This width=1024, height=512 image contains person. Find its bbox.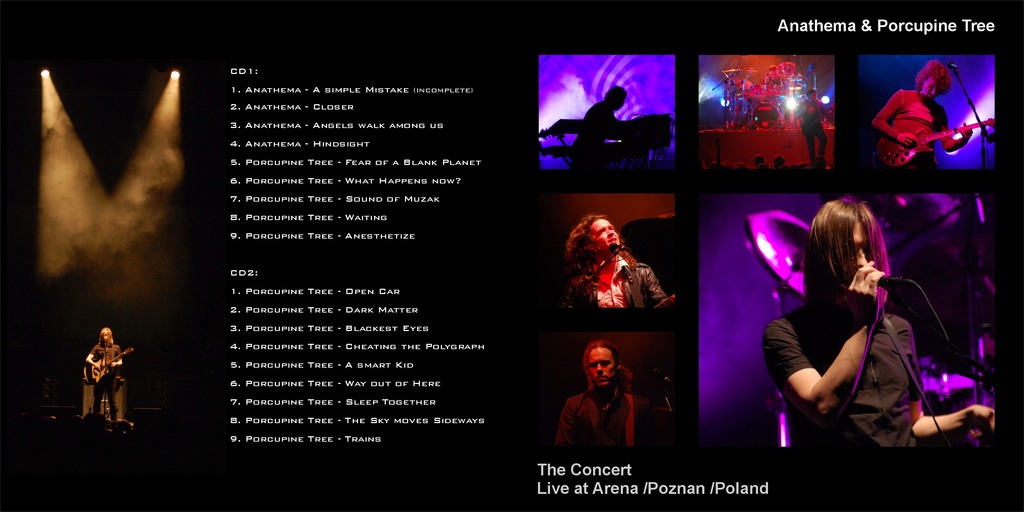
760,195,997,455.
